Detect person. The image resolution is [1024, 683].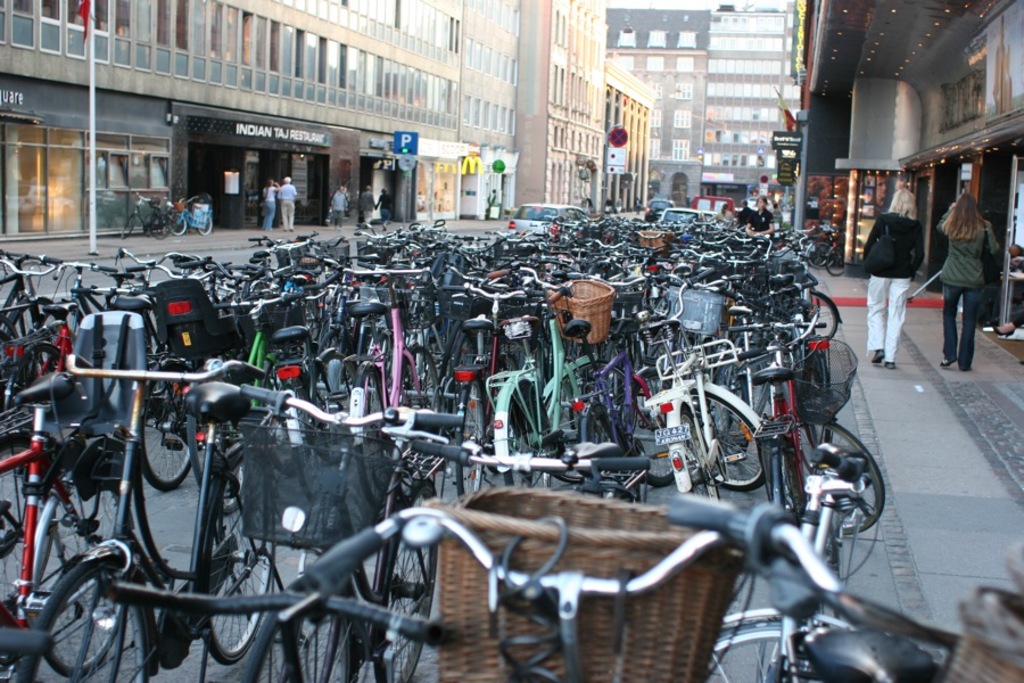
261/179/281/232.
